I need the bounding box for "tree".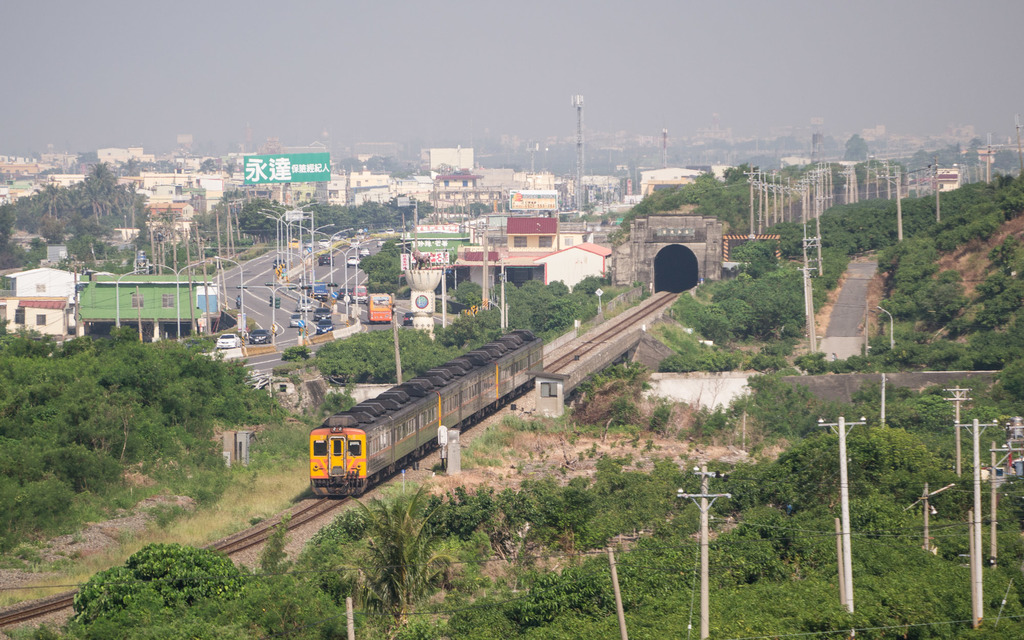
Here it is: detection(573, 449, 676, 566).
